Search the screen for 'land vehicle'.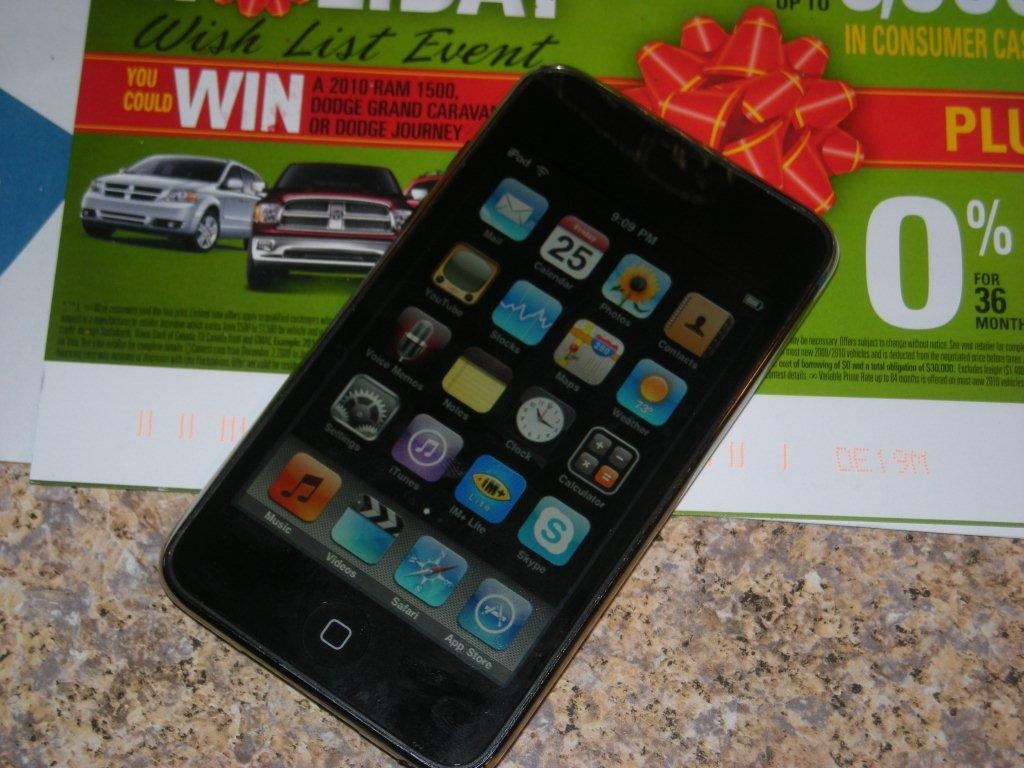
Found at 89 140 265 250.
